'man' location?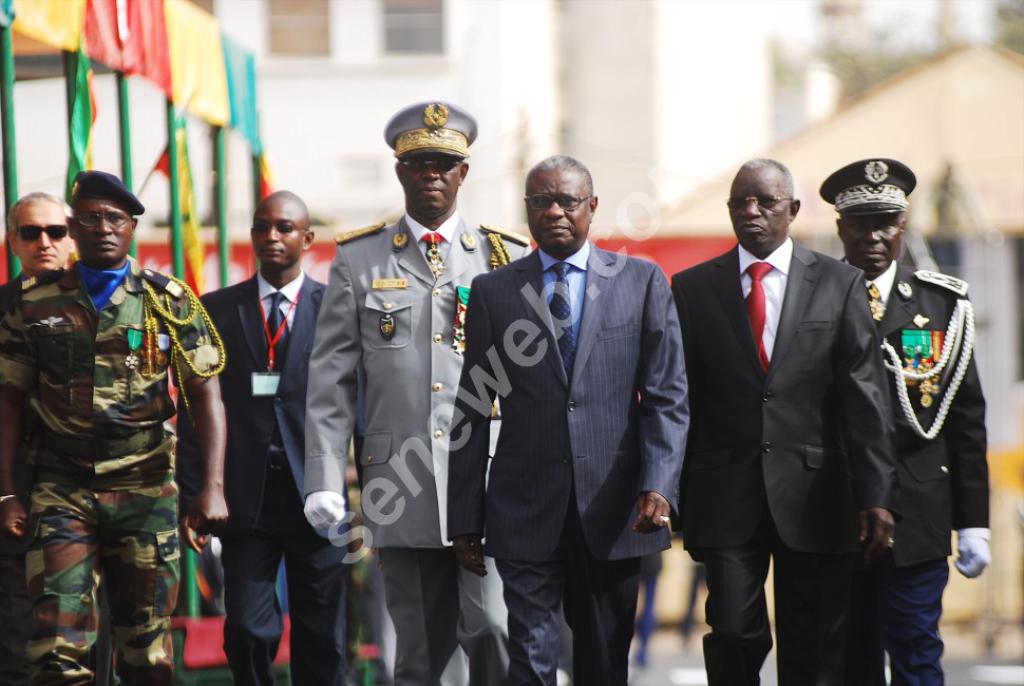
[x1=173, y1=184, x2=355, y2=685]
